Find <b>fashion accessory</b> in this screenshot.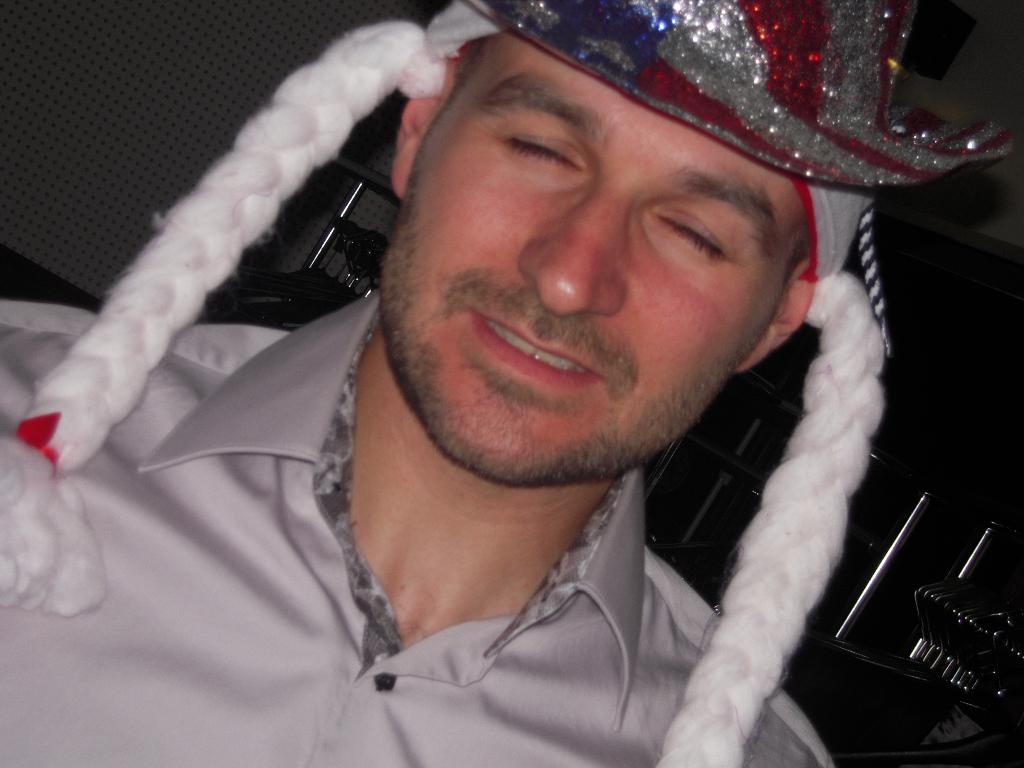
The bounding box for <b>fashion accessory</b> is 0, 0, 1017, 767.
